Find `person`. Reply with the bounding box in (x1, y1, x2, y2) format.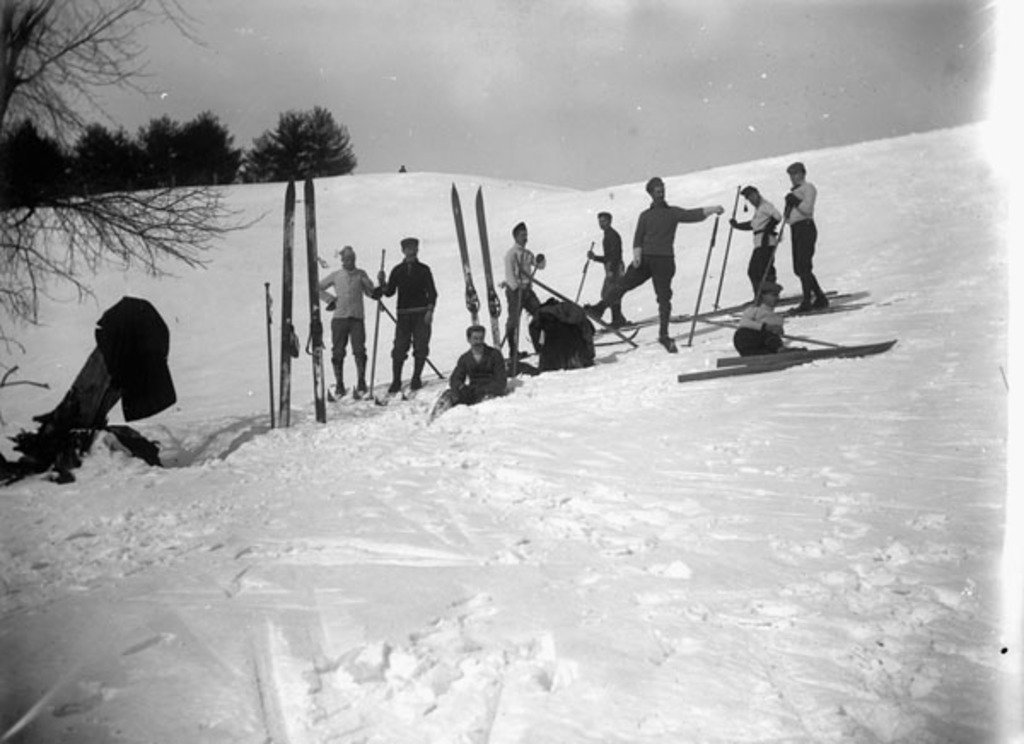
(734, 287, 806, 353).
